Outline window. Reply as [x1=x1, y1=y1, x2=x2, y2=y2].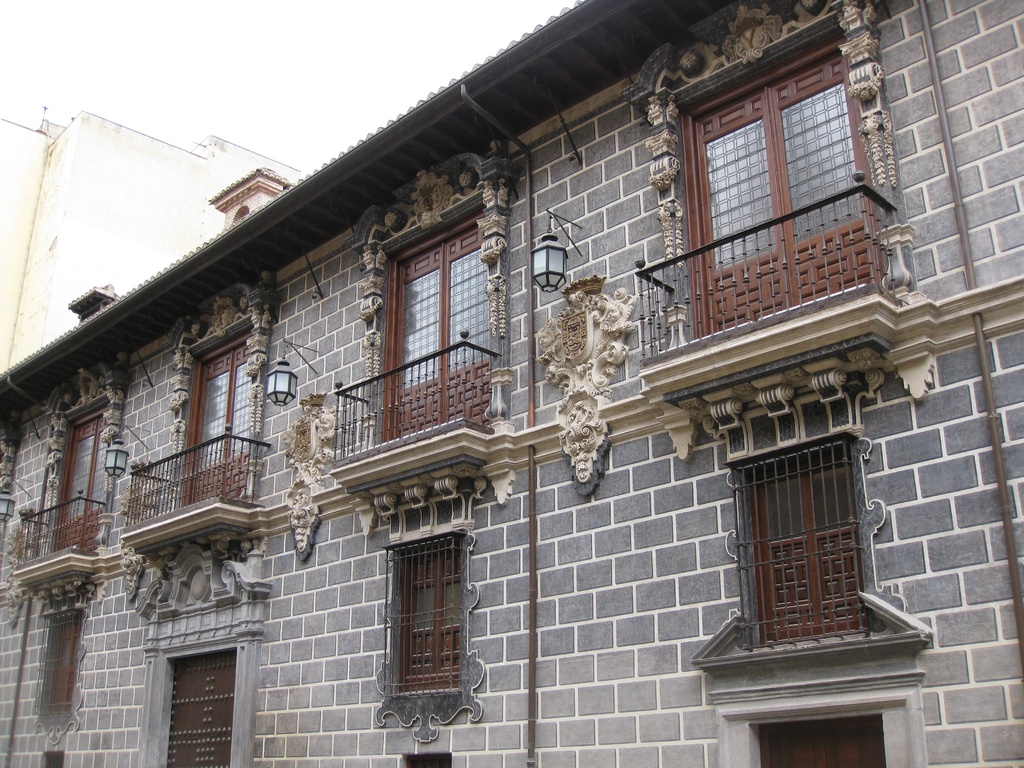
[x1=737, y1=445, x2=854, y2=636].
